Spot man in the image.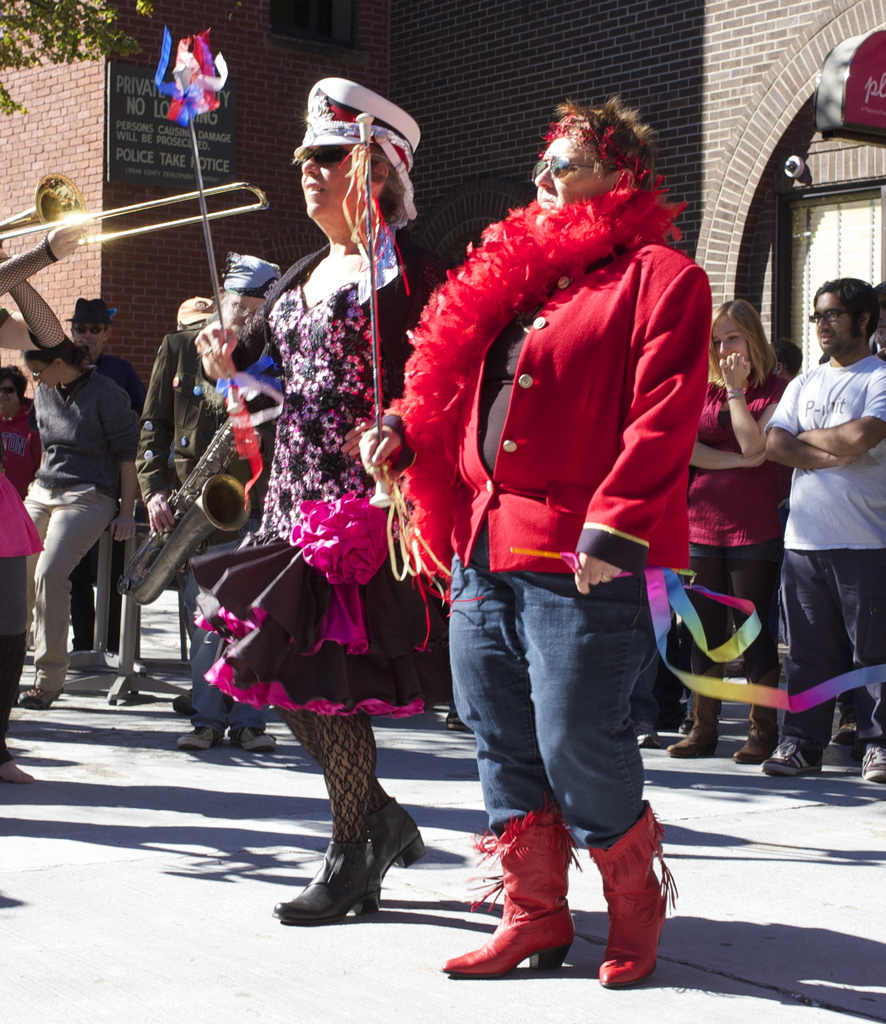
man found at (x1=764, y1=278, x2=885, y2=778).
